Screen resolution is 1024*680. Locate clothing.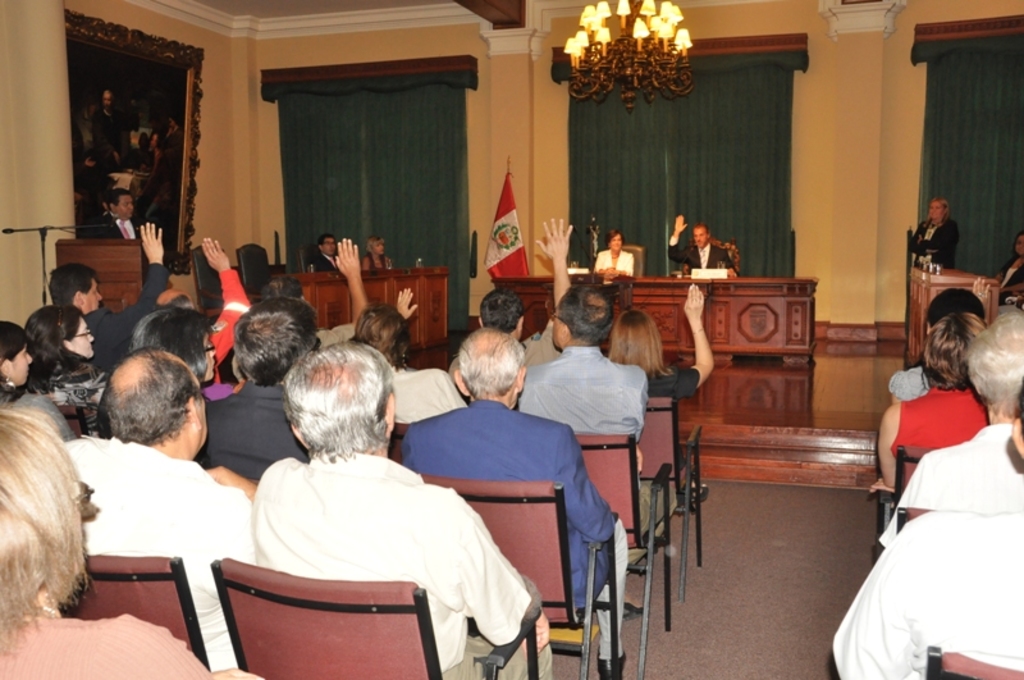
<box>890,360,932,400</box>.
